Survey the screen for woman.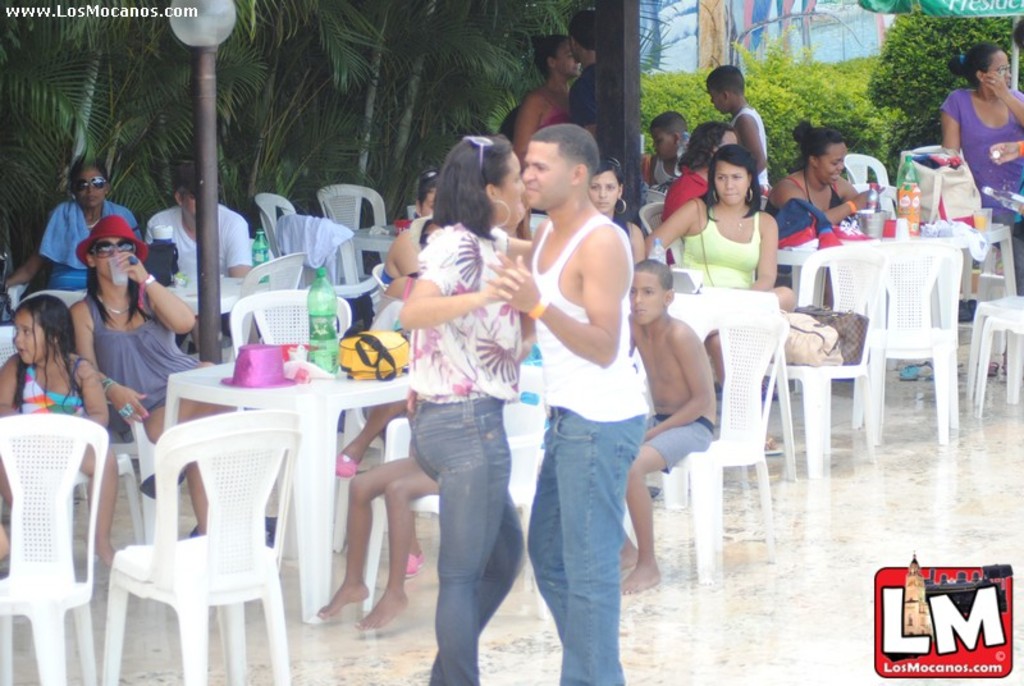
Survey found: <box>648,142,794,458</box>.
